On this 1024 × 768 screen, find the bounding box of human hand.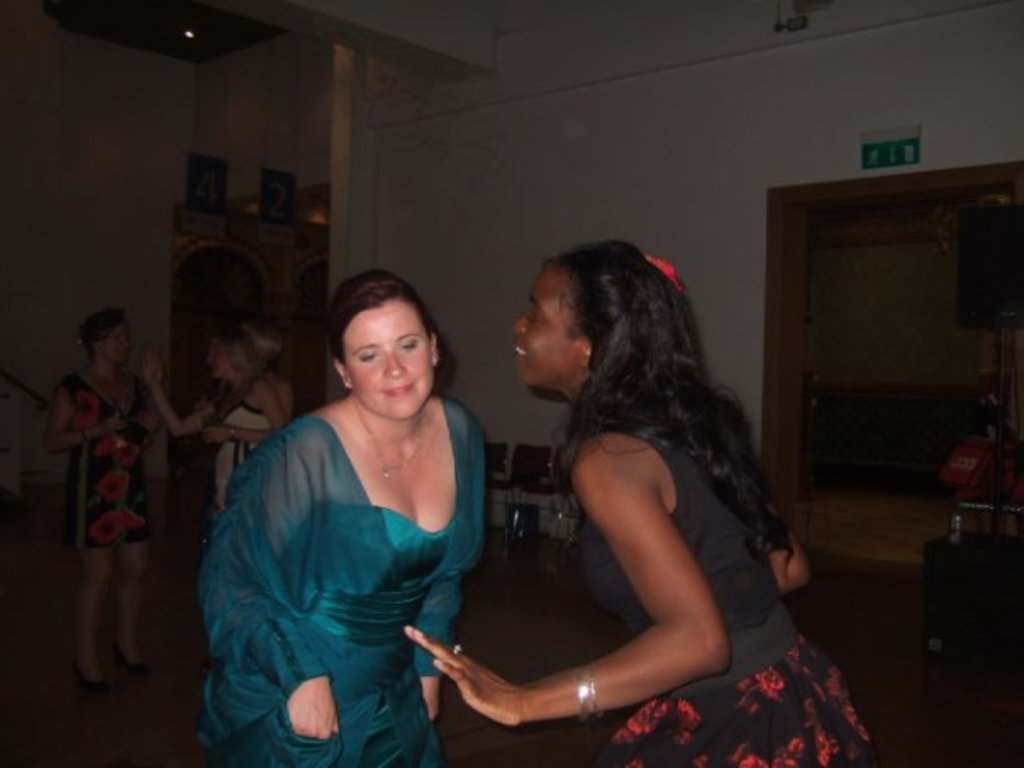
Bounding box: 429/637/531/734.
